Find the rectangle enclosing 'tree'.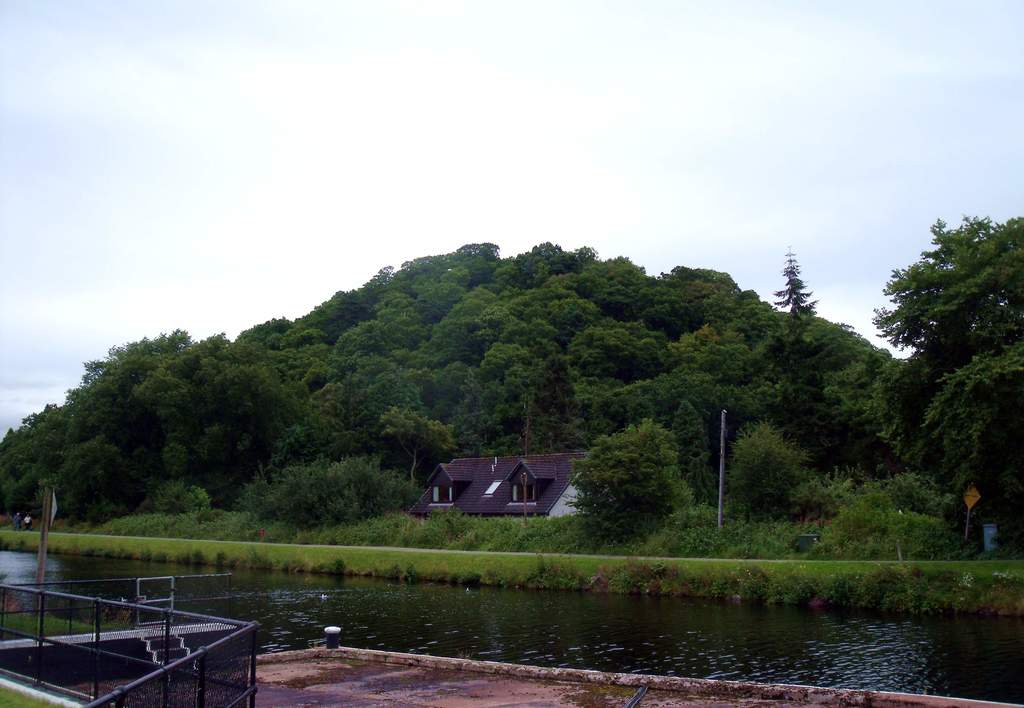
box=[579, 413, 712, 534].
